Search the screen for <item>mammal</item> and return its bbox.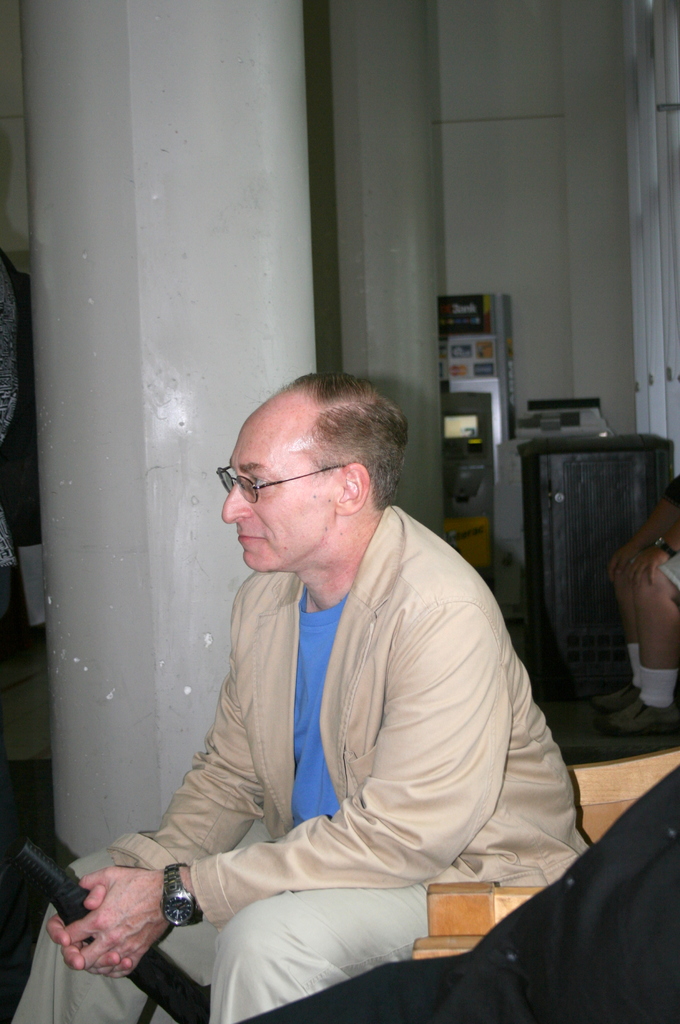
Found: rect(253, 767, 679, 1020).
